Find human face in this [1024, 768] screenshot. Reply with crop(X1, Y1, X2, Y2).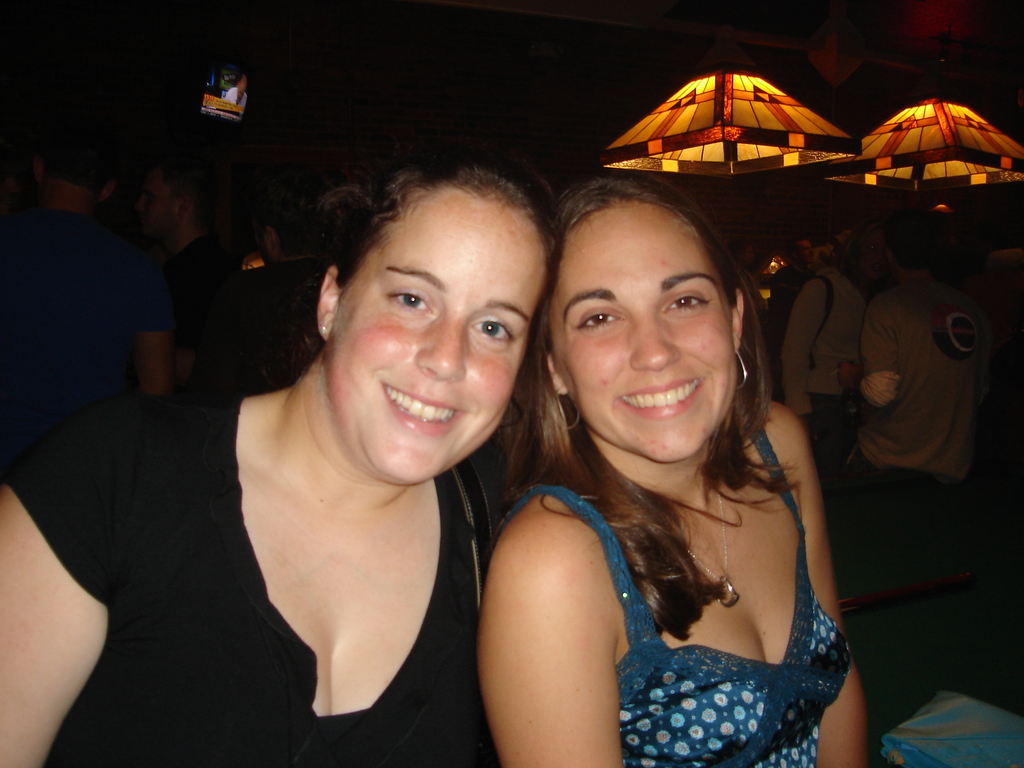
crop(552, 204, 737, 467).
